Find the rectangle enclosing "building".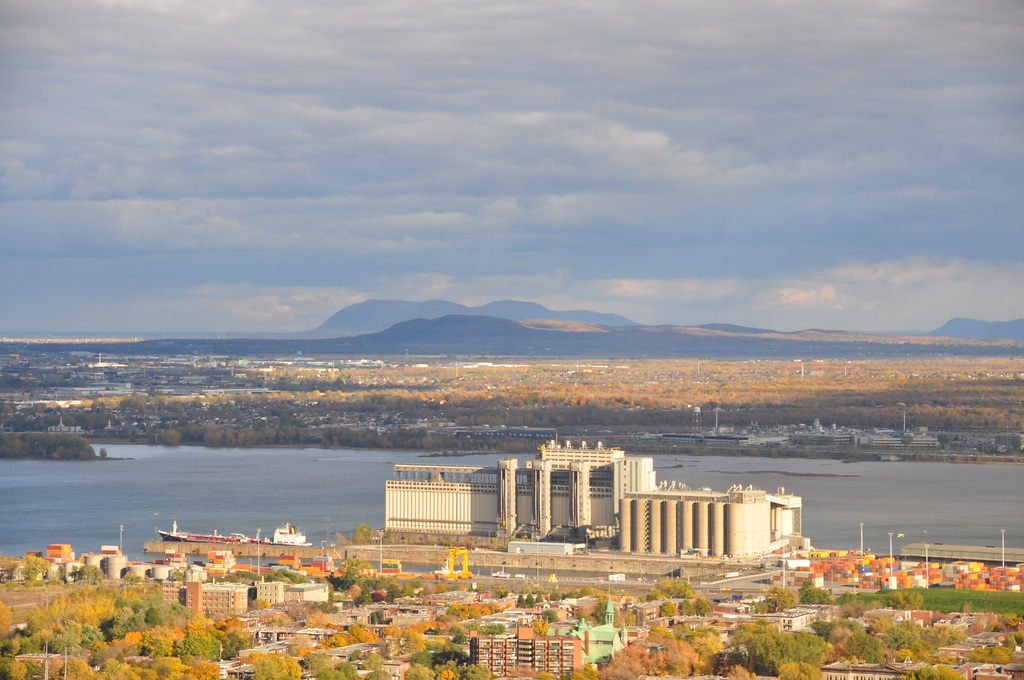
471:626:587:676.
